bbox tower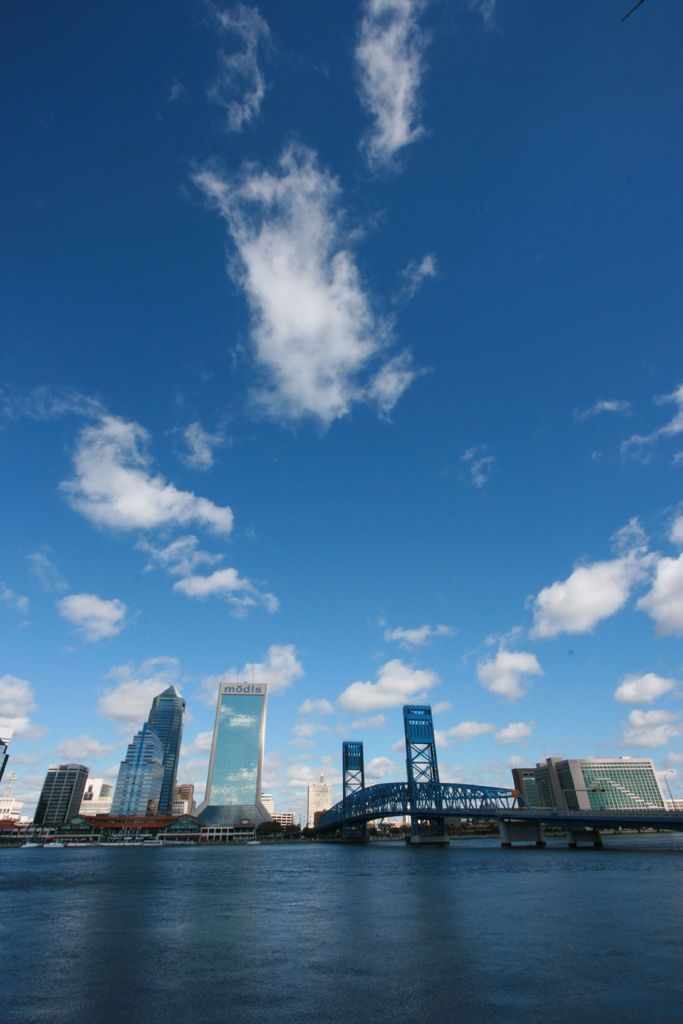
bbox=[189, 679, 278, 831]
